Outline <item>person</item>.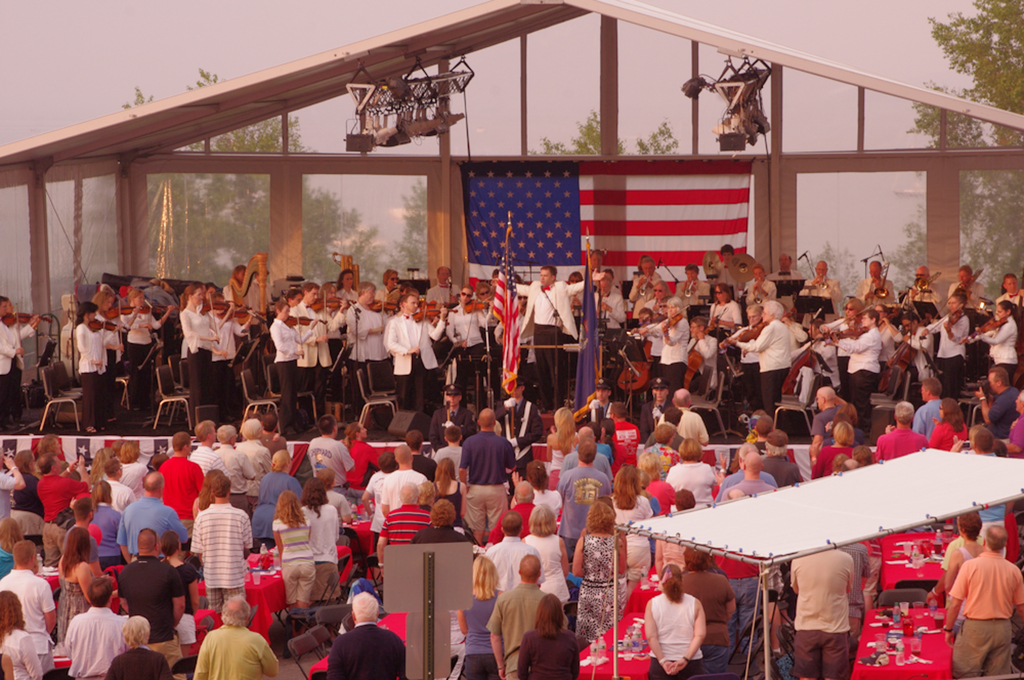
Outline: {"left": 808, "top": 389, "right": 845, "bottom": 467}.
